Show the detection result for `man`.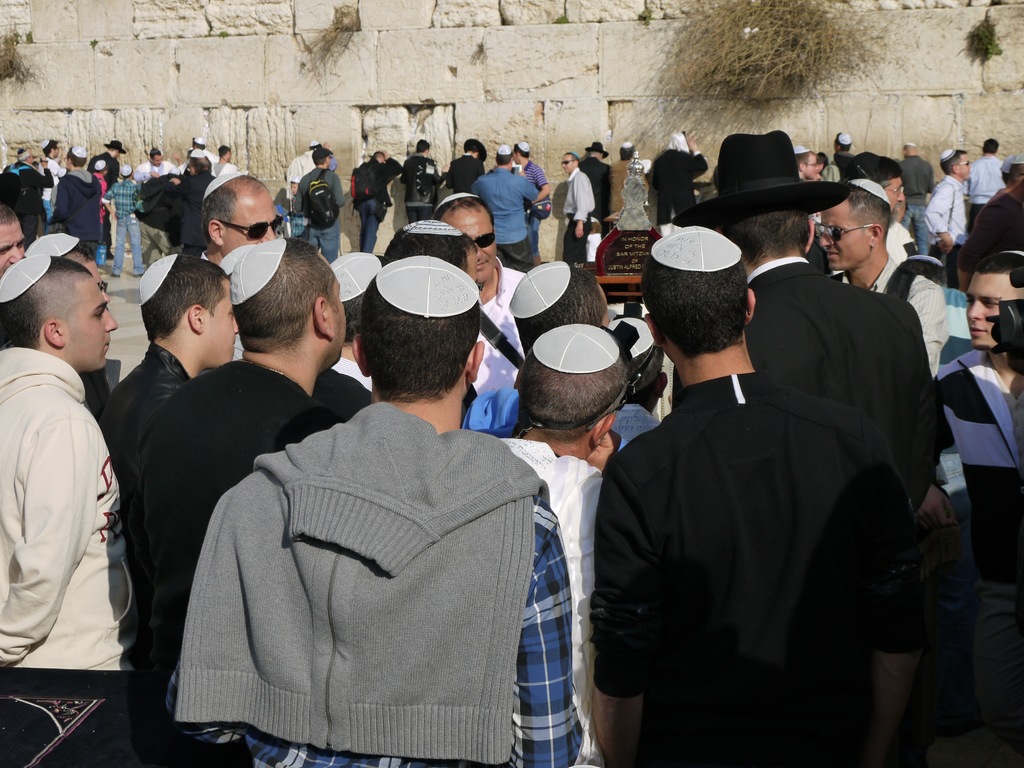
<bbox>300, 149, 343, 263</bbox>.
